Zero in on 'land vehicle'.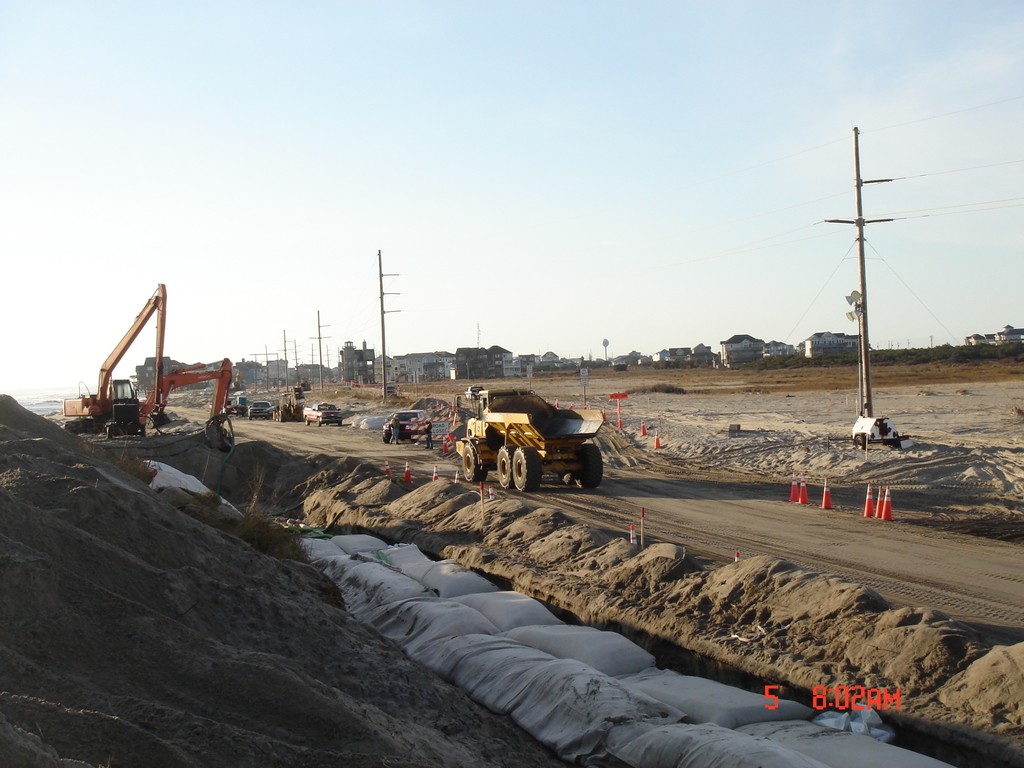
Zeroed in: <region>62, 285, 170, 436</region>.
